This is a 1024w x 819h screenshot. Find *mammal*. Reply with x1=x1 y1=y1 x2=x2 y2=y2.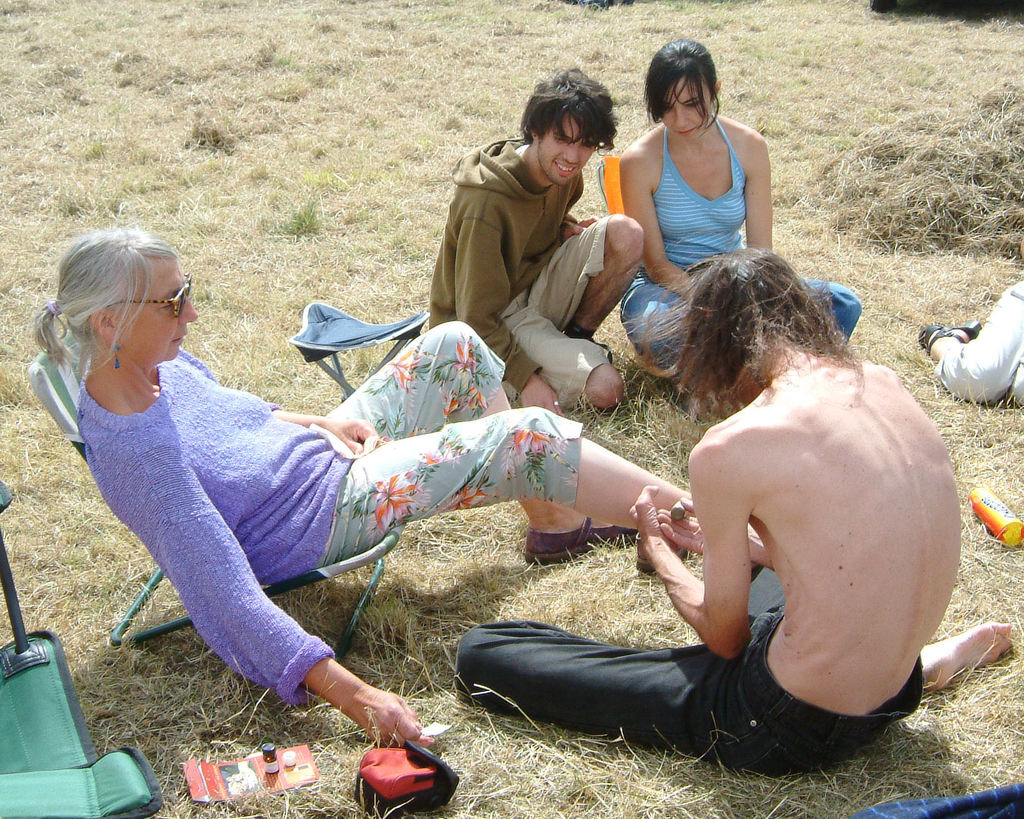
x1=924 y1=269 x2=1023 y2=412.
